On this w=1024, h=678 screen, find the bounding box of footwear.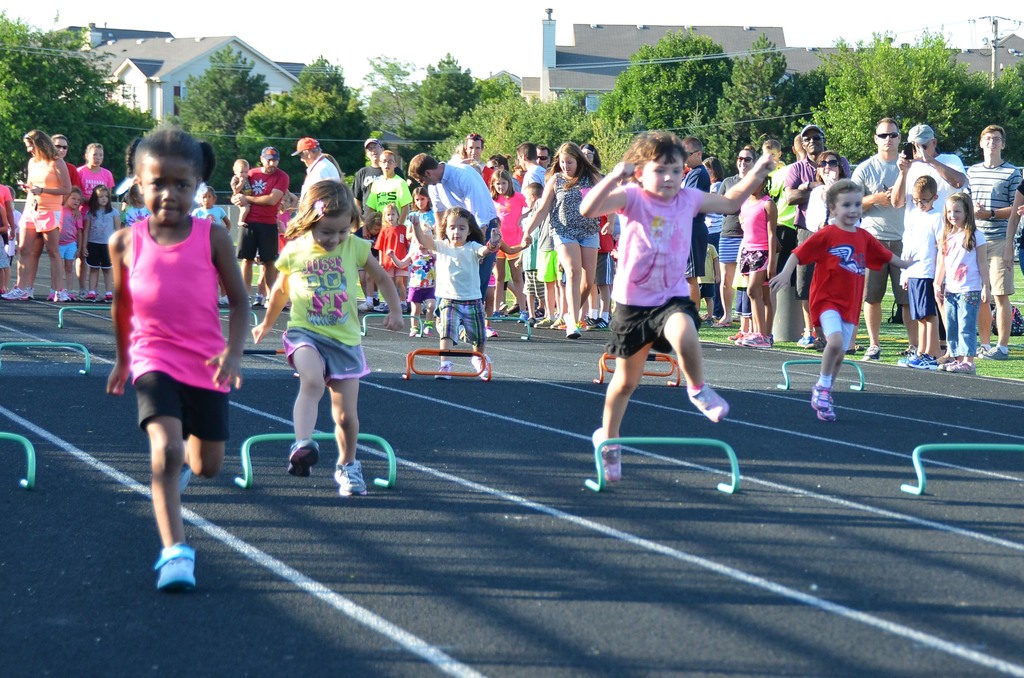
Bounding box: left=811, top=382, right=831, bottom=409.
